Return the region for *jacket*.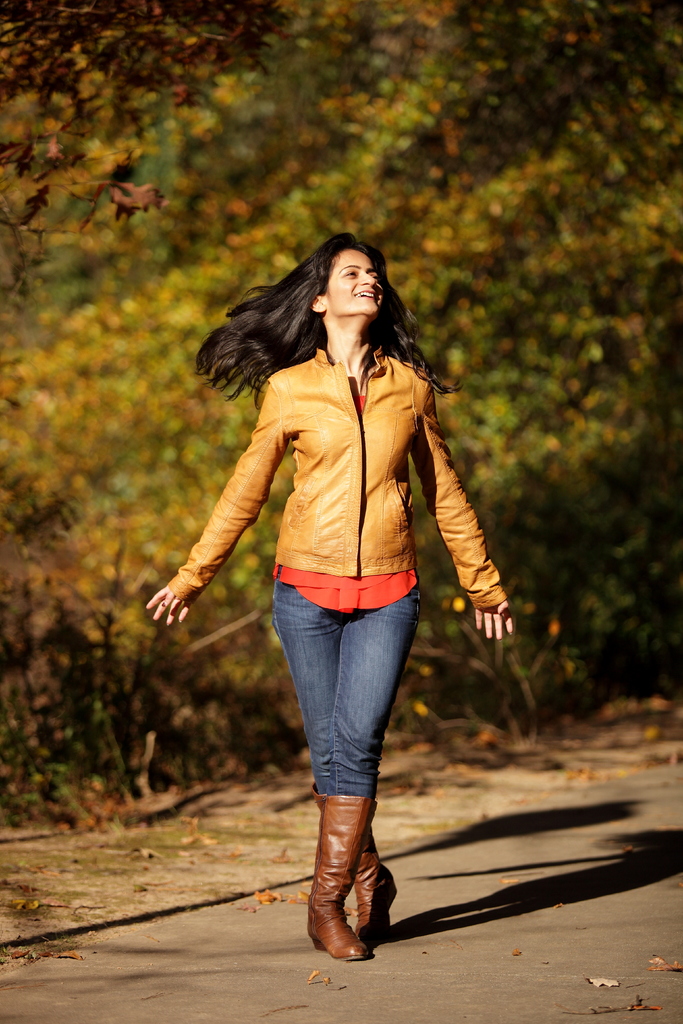
x1=177, y1=292, x2=488, y2=635.
